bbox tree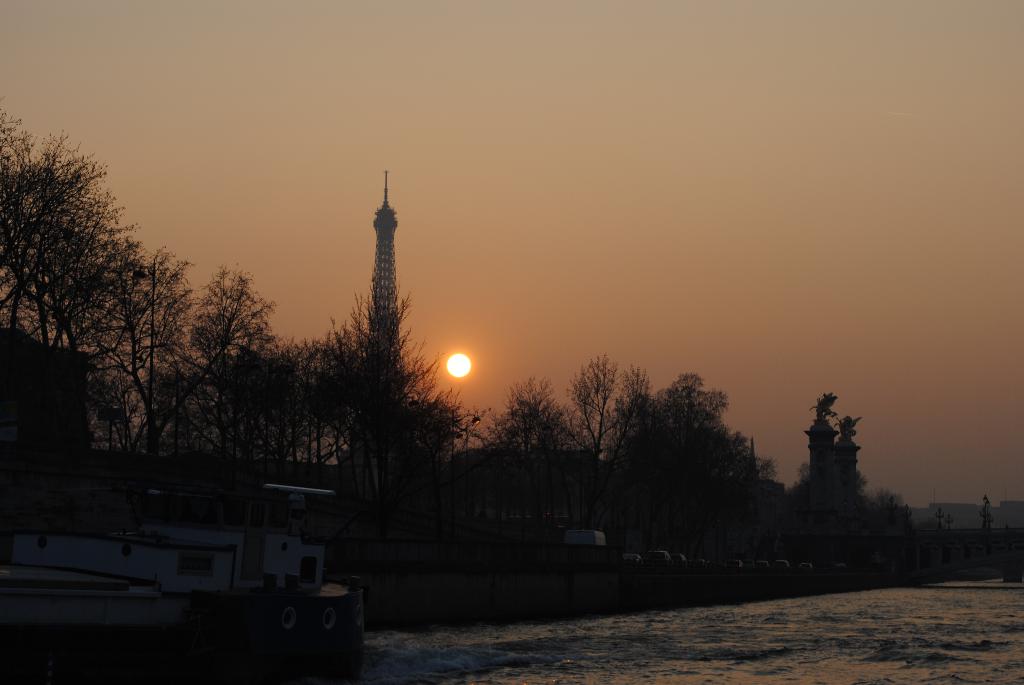
(left=786, top=462, right=810, bottom=557)
